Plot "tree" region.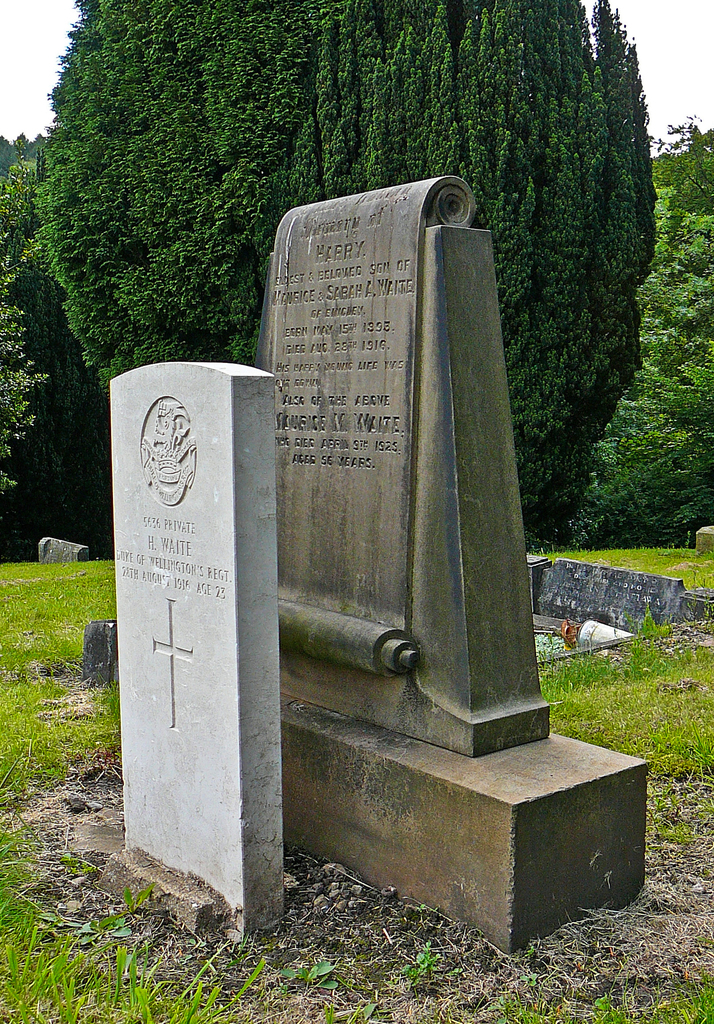
Plotted at box=[0, 140, 113, 547].
